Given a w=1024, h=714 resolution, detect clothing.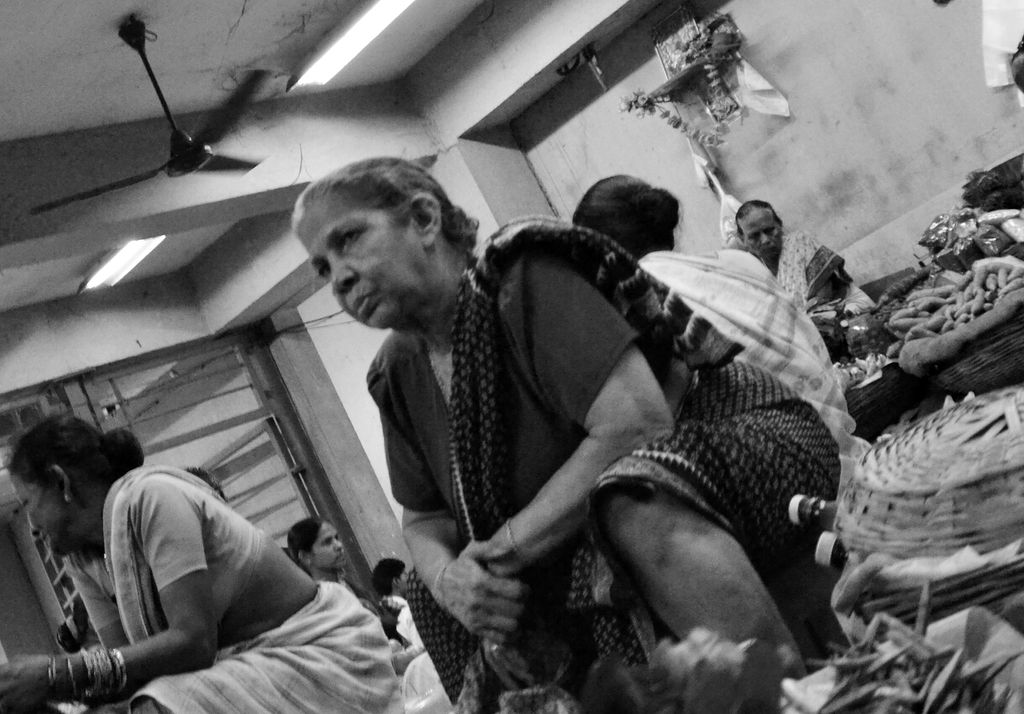
{"left": 53, "top": 469, "right": 420, "bottom": 713}.
